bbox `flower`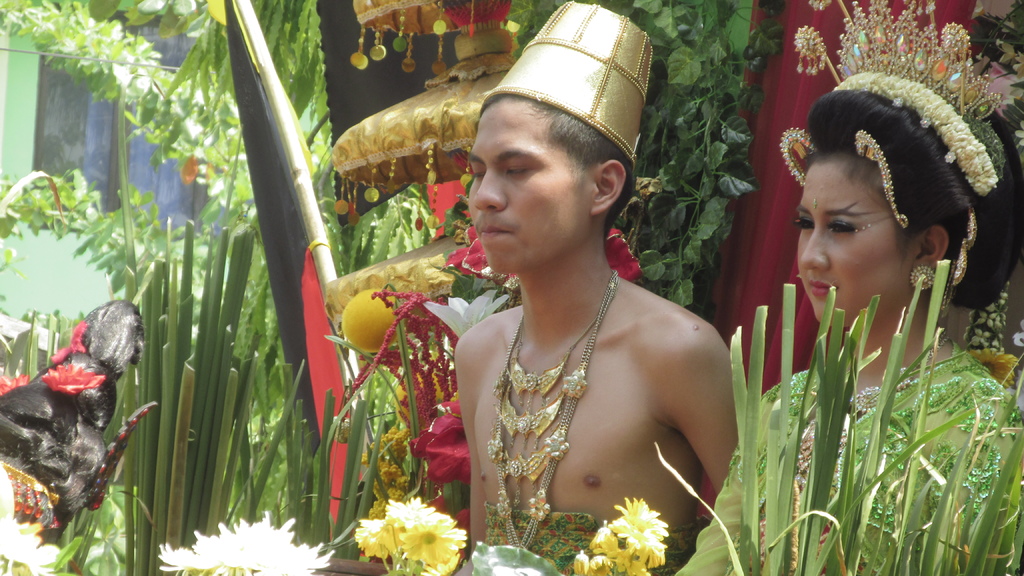
[left=596, top=495, right=674, bottom=565]
